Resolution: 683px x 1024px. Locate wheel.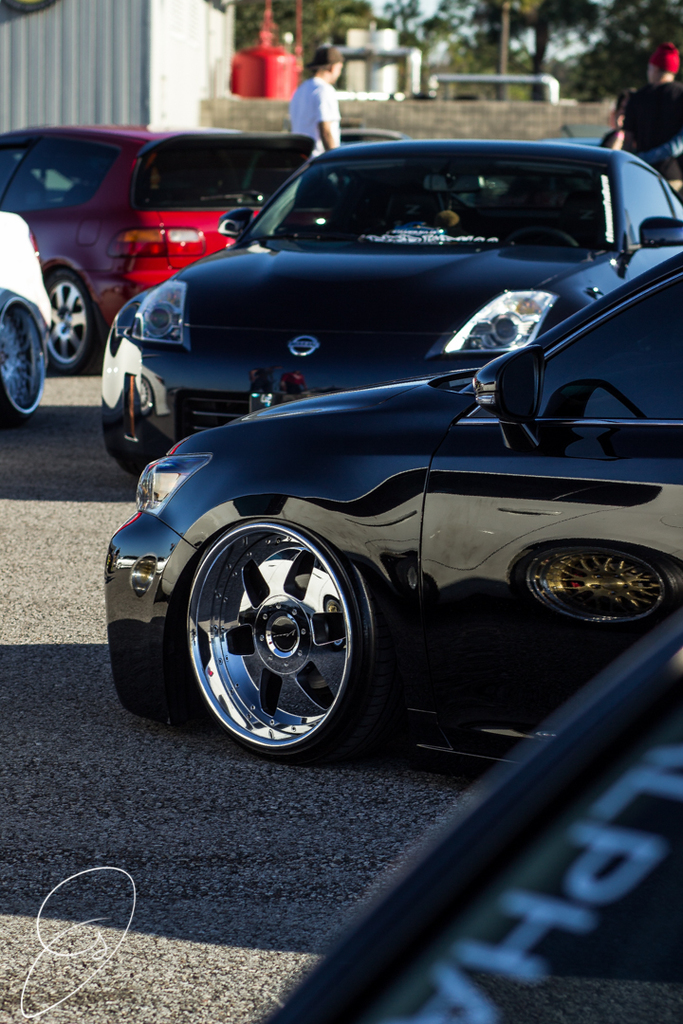
(left=174, top=496, right=392, bottom=758).
